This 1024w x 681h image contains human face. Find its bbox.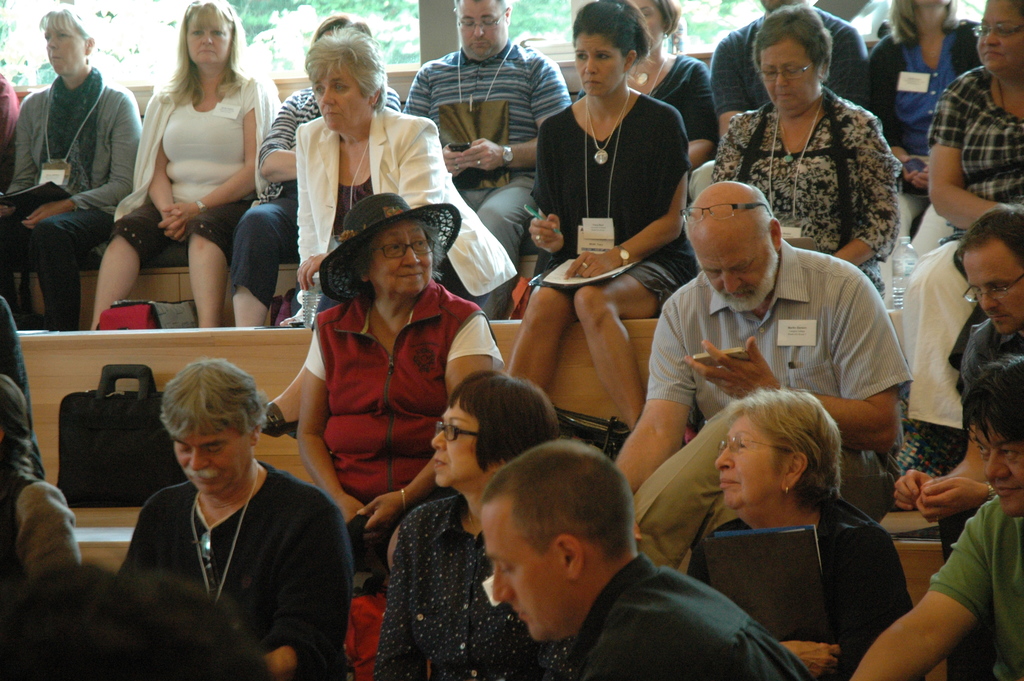
(x1=317, y1=65, x2=369, y2=131).
